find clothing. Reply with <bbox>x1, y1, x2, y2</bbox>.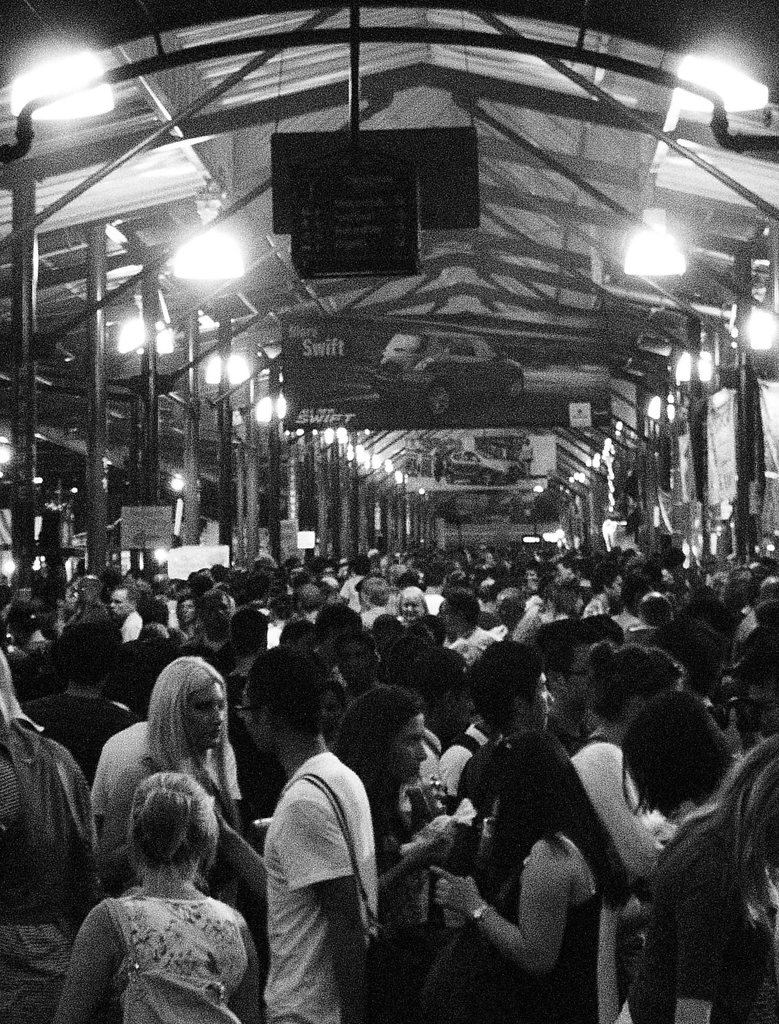
<bbox>0, 715, 97, 1023</bbox>.
